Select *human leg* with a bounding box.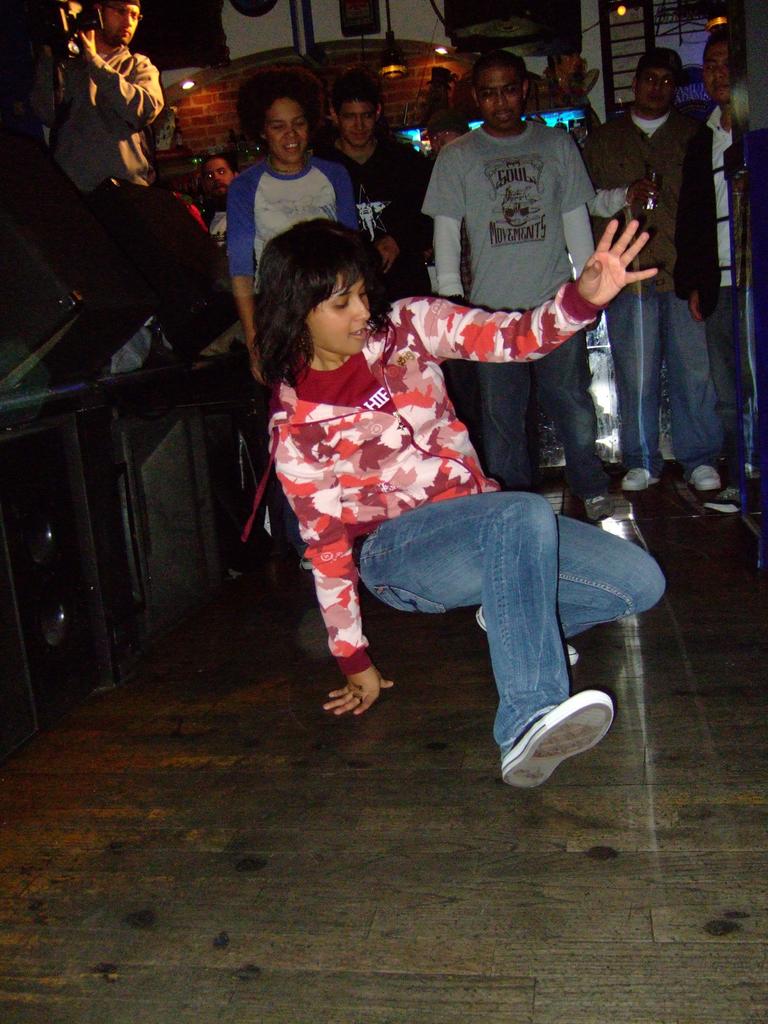
l=477, t=353, r=534, b=490.
